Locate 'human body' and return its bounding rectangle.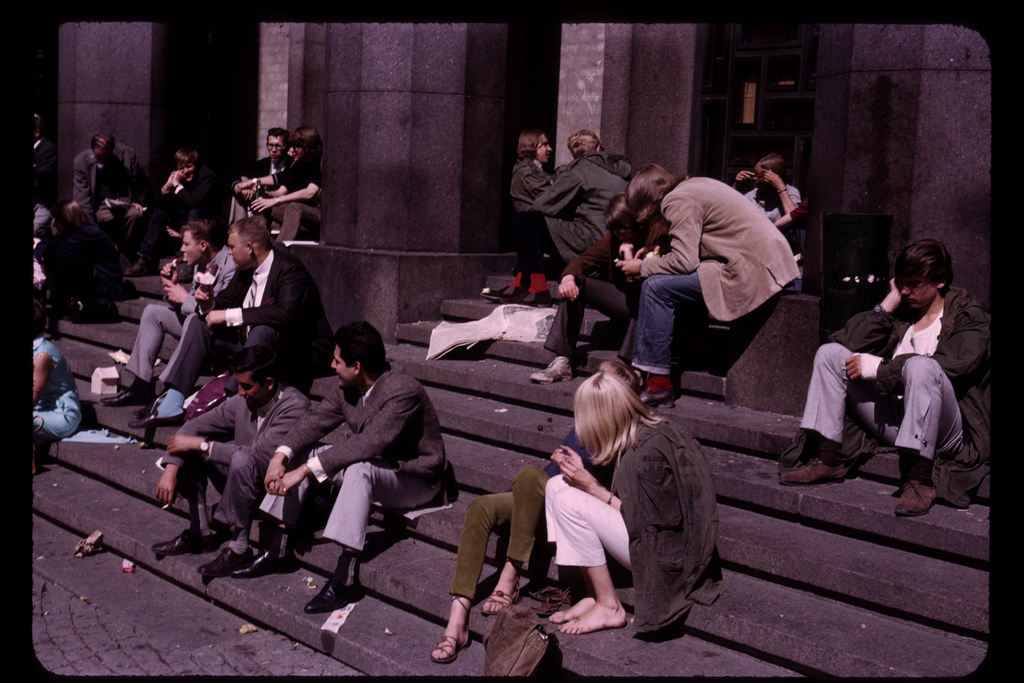
{"left": 32, "top": 333, "right": 79, "bottom": 472}.
